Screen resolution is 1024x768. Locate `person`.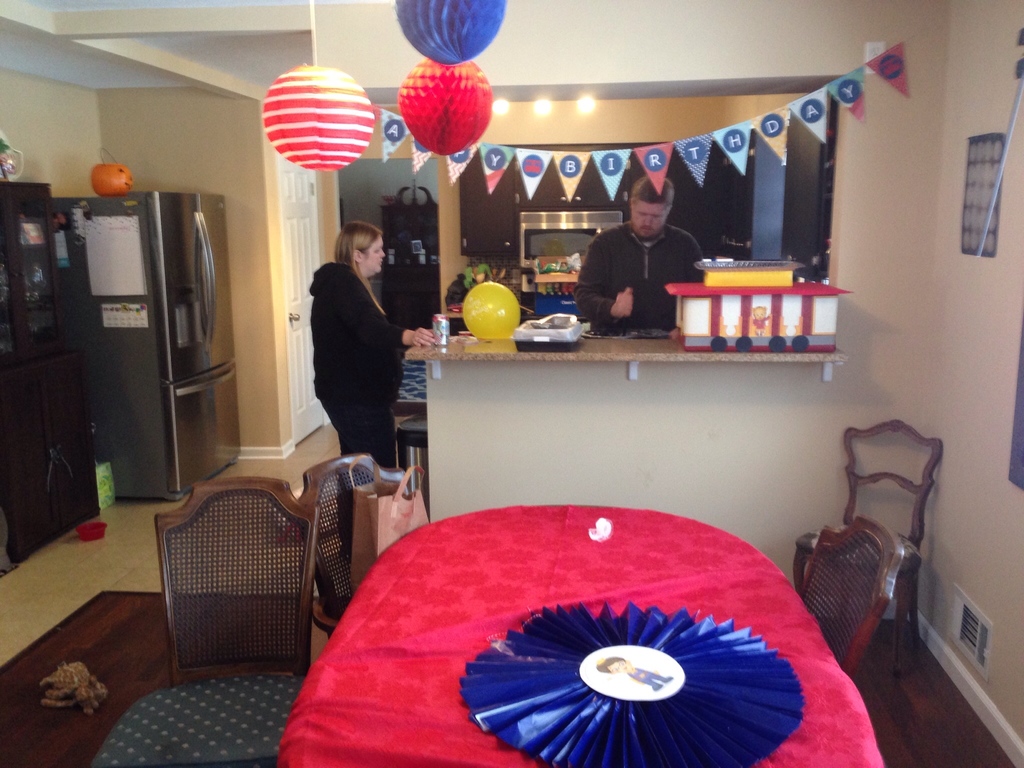
region(577, 176, 698, 336).
